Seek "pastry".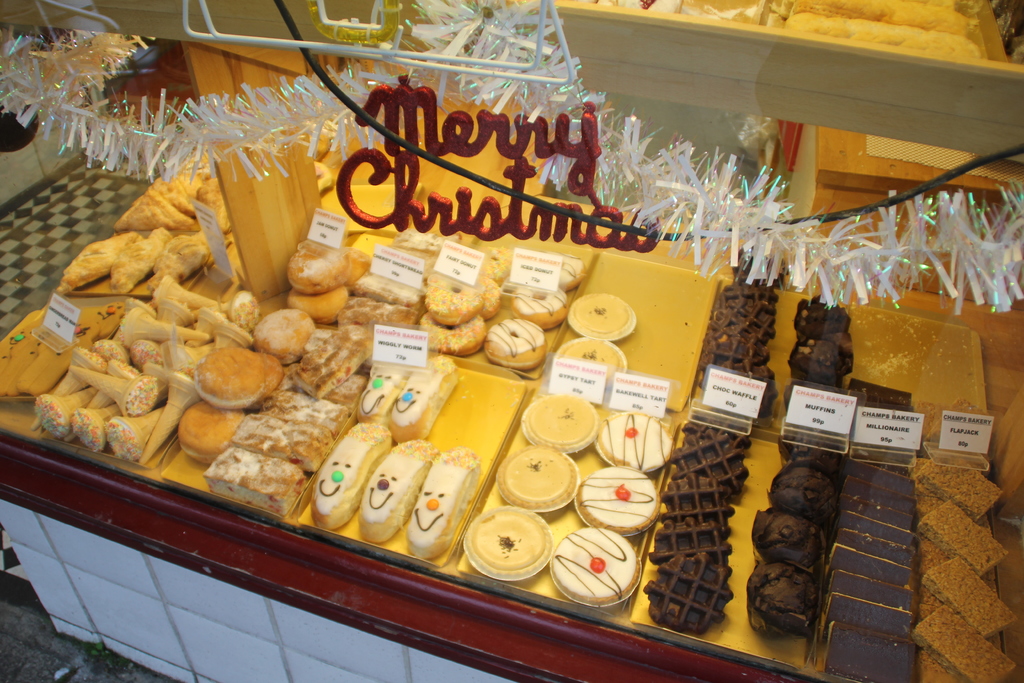
(left=568, top=292, right=636, bottom=338).
